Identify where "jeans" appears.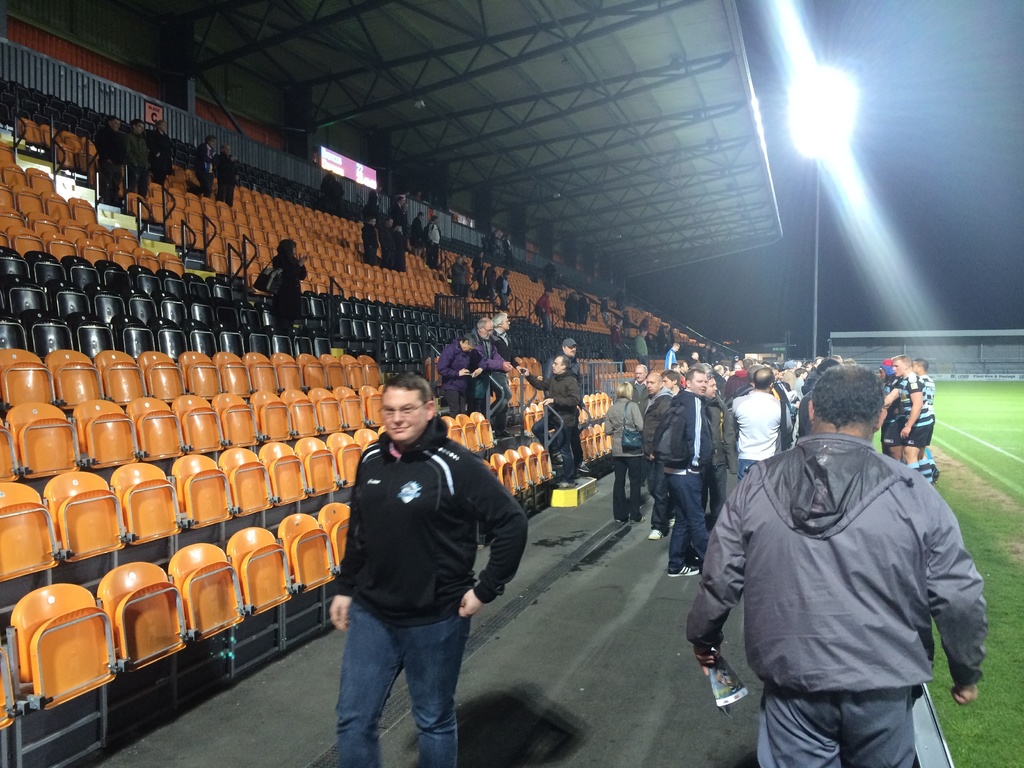
Appears at l=612, t=457, r=647, b=518.
